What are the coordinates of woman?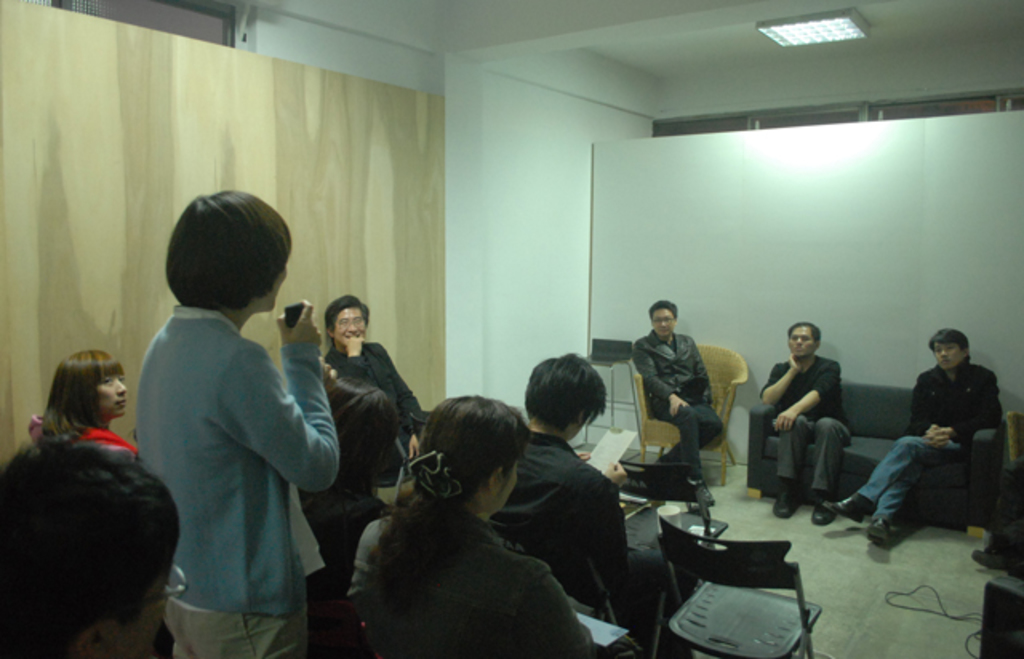
{"x1": 35, "y1": 349, "x2": 141, "y2": 457}.
